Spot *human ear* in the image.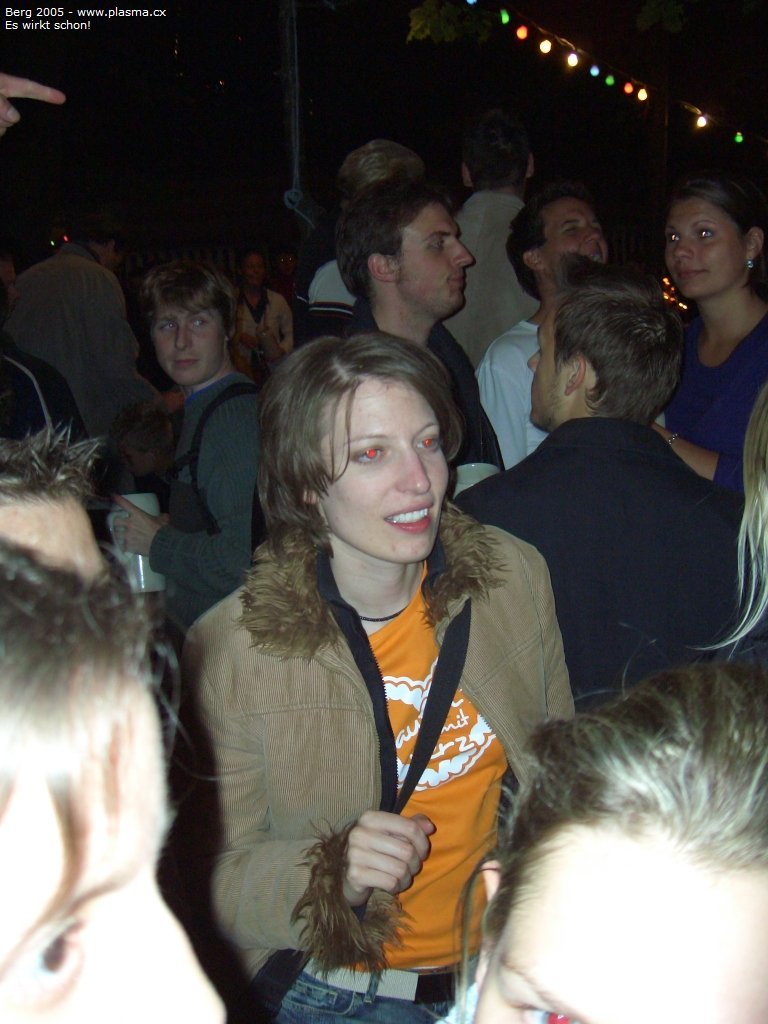
*human ear* found at 473 861 503 981.
